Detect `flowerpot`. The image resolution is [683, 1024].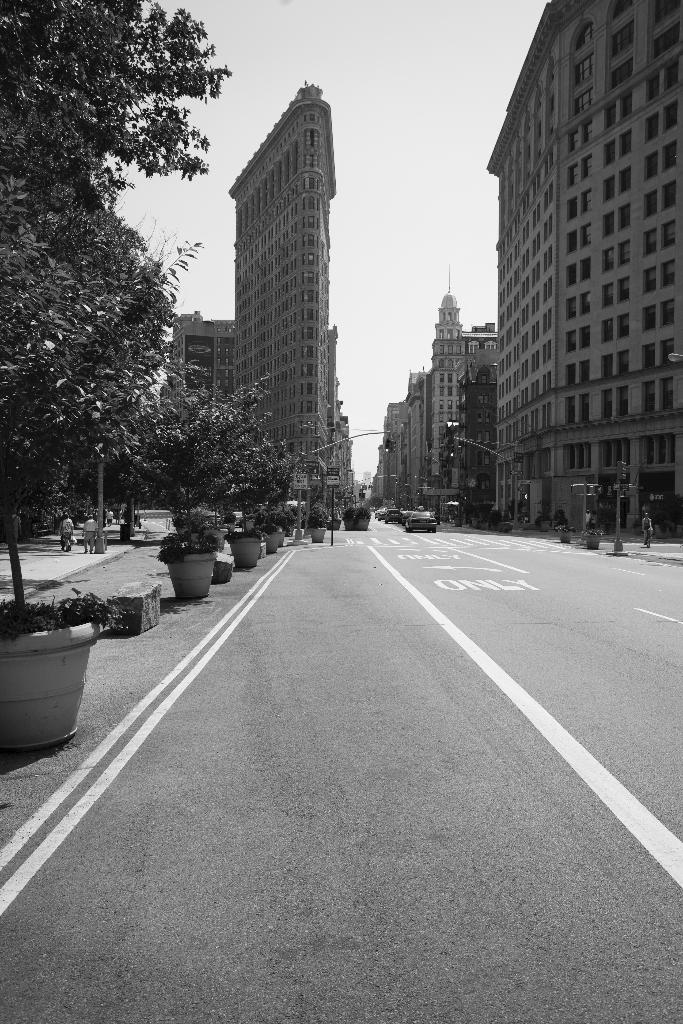
[left=10, top=611, right=93, bottom=742].
